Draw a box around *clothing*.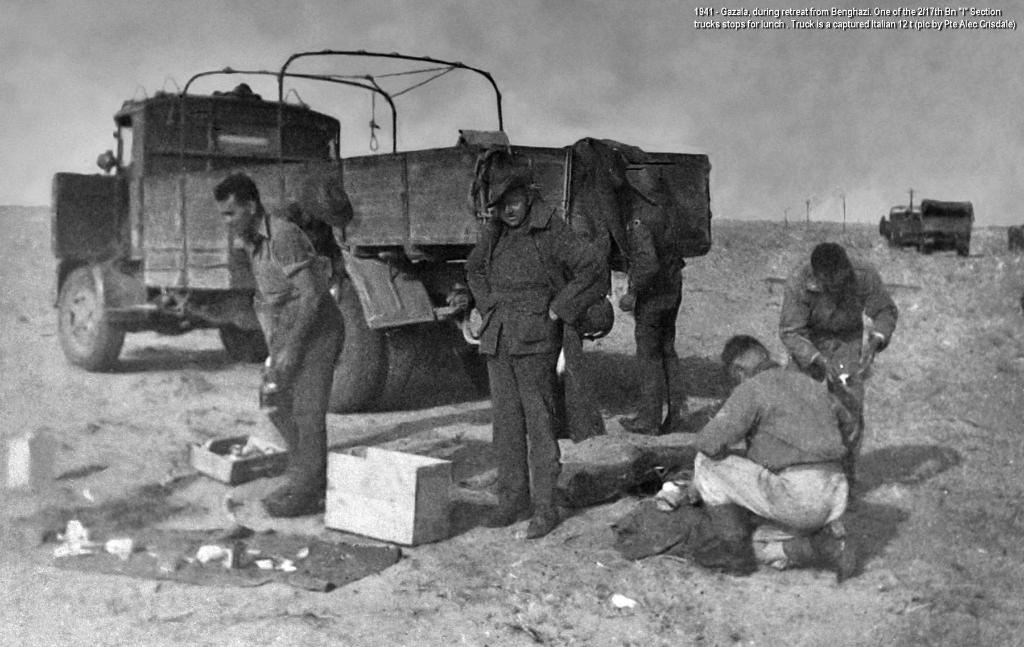
locate(781, 242, 903, 403).
